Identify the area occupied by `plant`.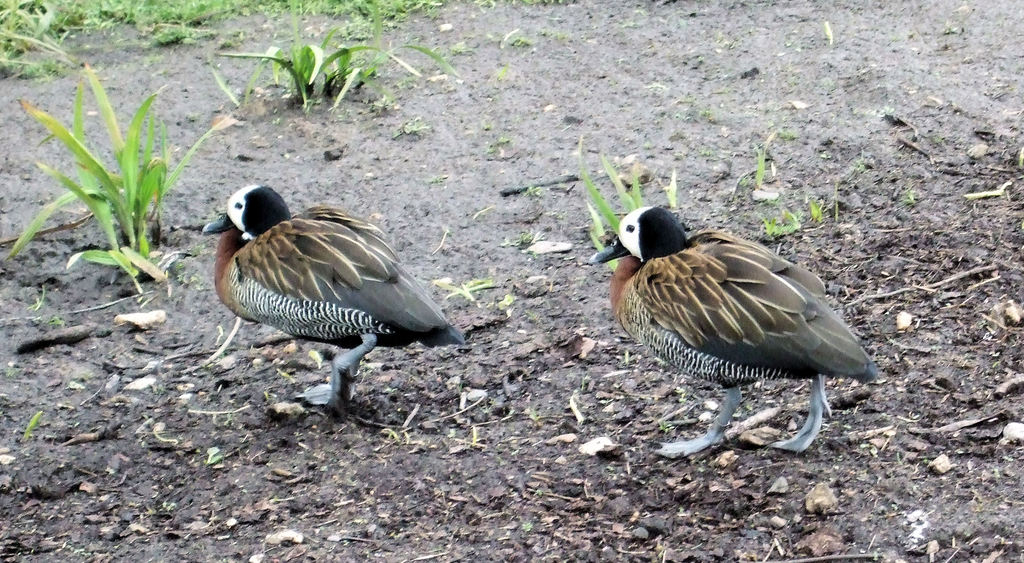
Area: 501, 229, 538, 249.
